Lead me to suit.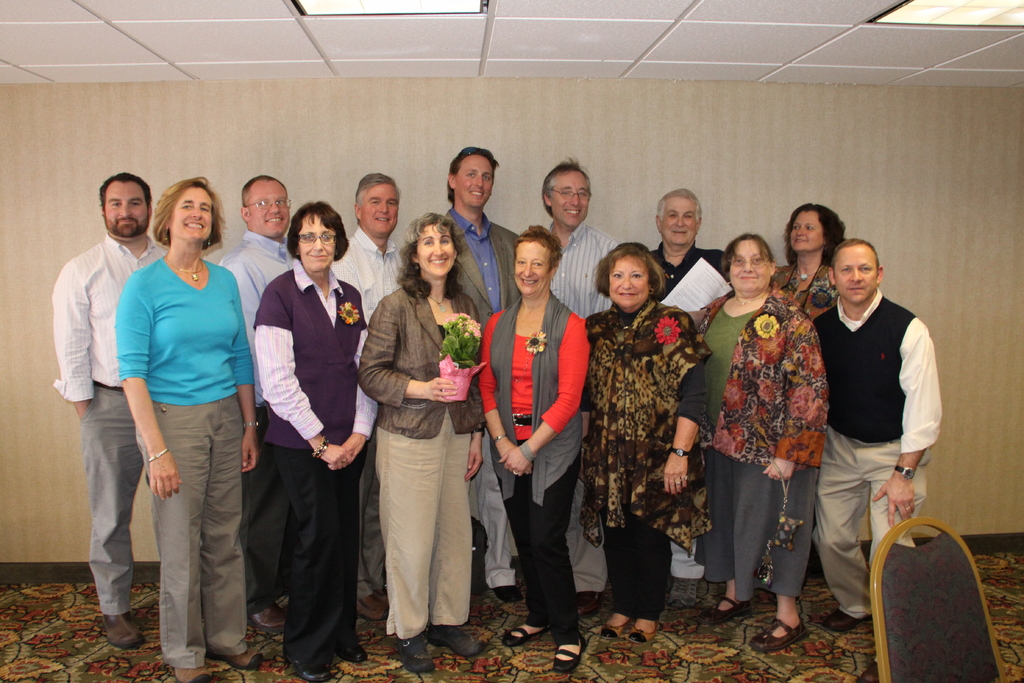
Lead to [452, 207, 519, 585].
